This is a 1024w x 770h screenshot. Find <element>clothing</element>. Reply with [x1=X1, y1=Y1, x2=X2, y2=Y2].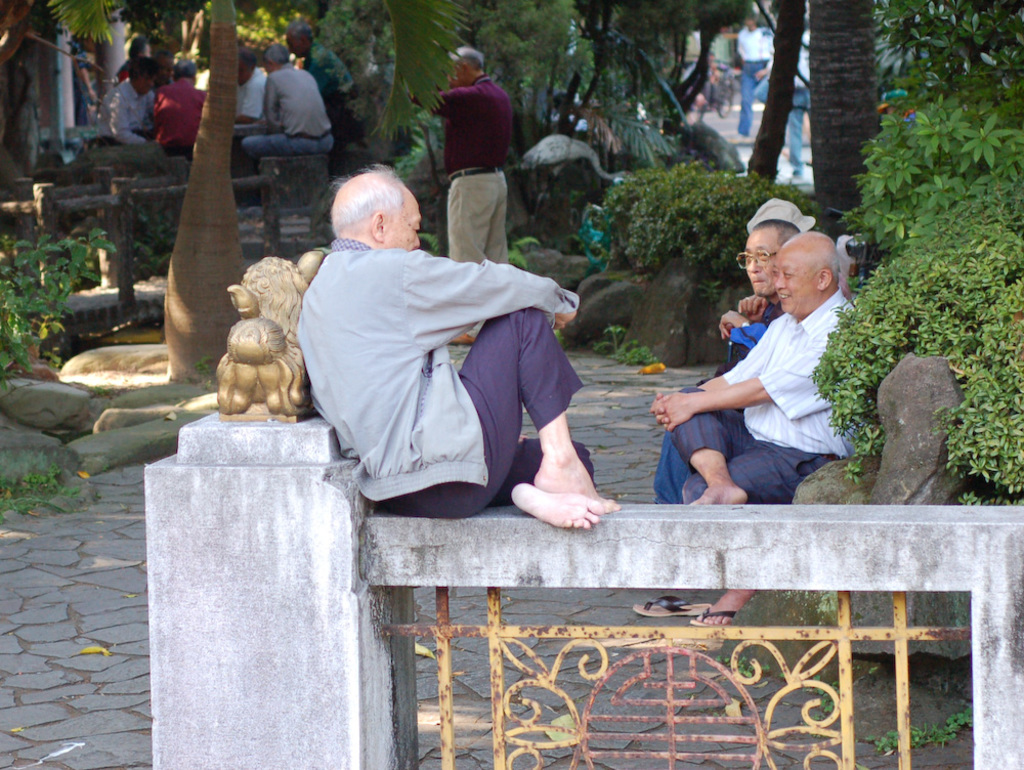
[x1=669, y1=285, x2=868, y2=502].
